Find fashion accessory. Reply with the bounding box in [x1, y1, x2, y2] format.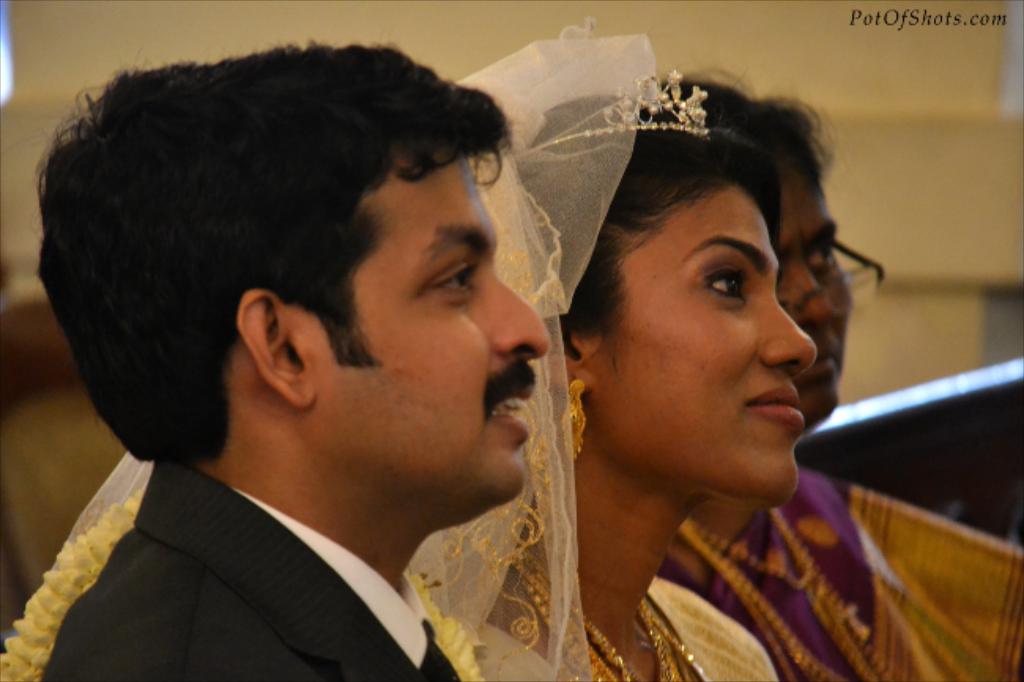
[507, 547, 701, 680].
